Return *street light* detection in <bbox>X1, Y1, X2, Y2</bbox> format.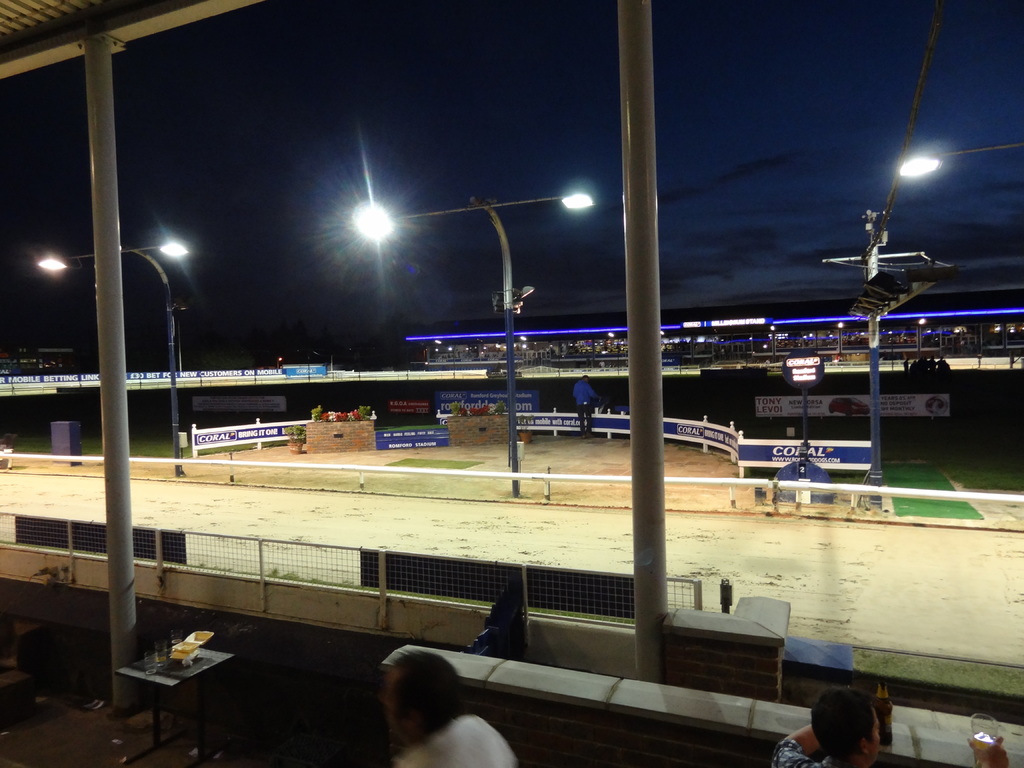
<bbox>989, 318, 1019, 352</bbox>.
